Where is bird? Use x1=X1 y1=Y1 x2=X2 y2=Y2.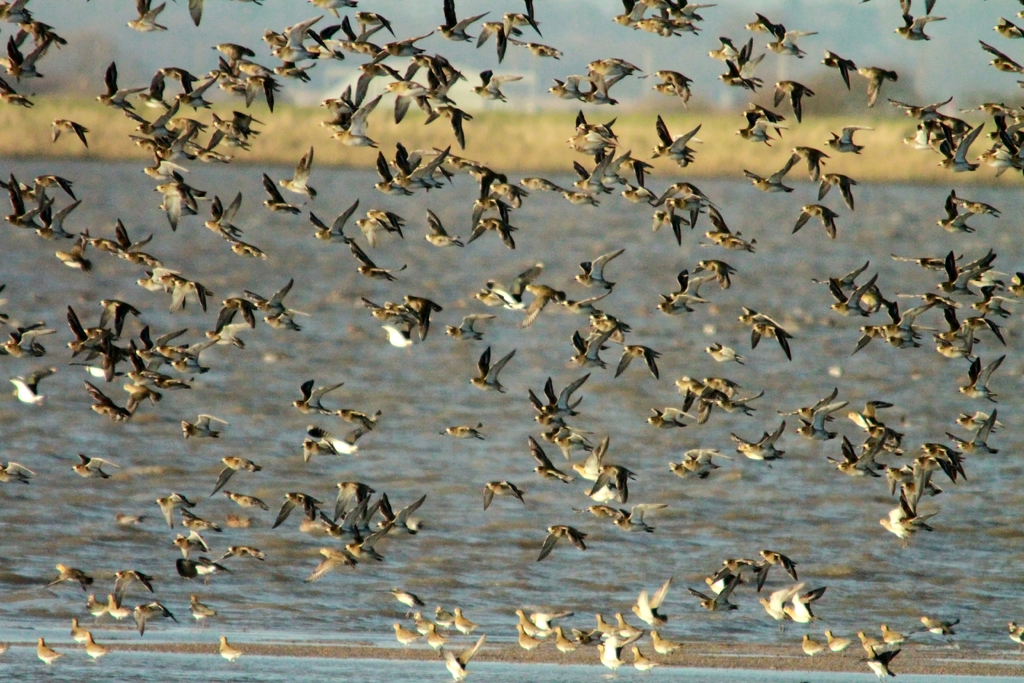
x1=445 y1=608 x2=482 y2=636.
